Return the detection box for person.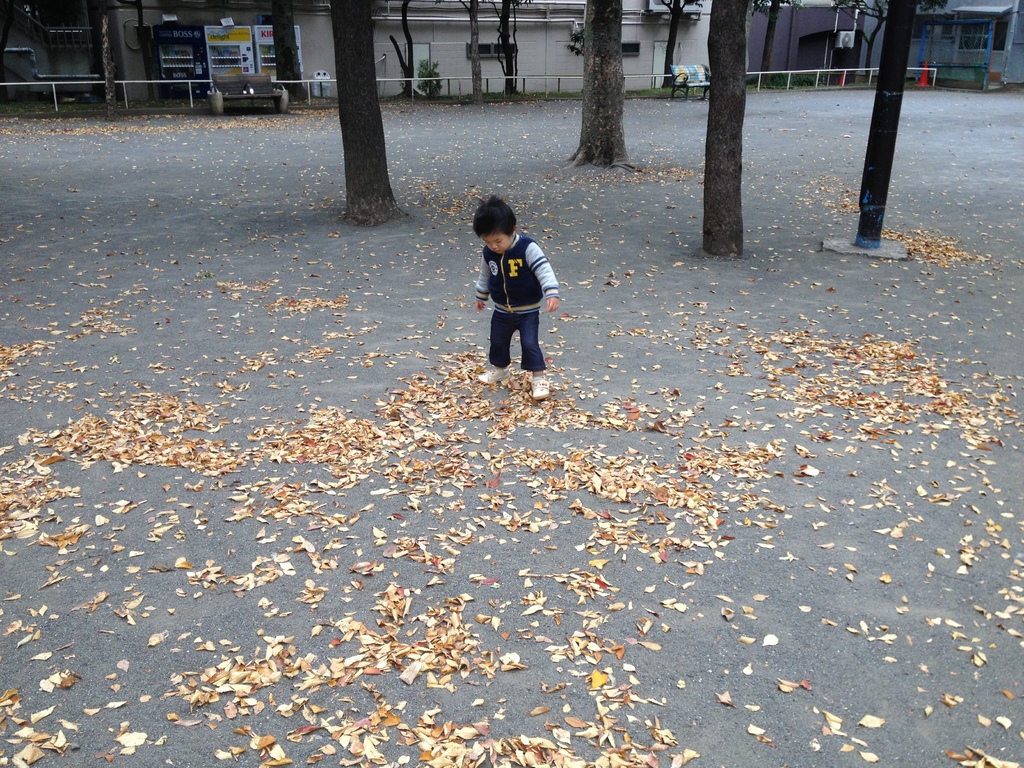
crop(470, 191, 563, 412).
